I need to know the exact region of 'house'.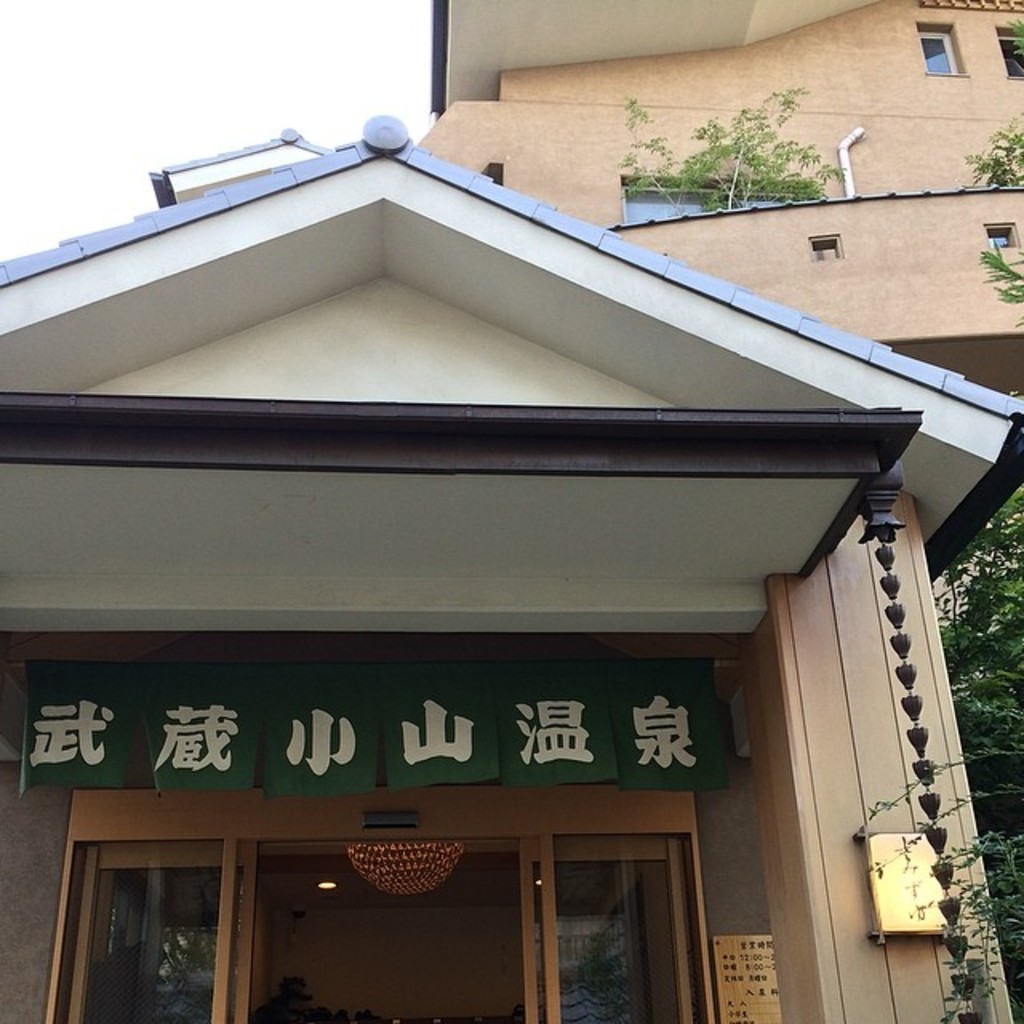
Region: bbox=(0, 0, 1022, 1022).
